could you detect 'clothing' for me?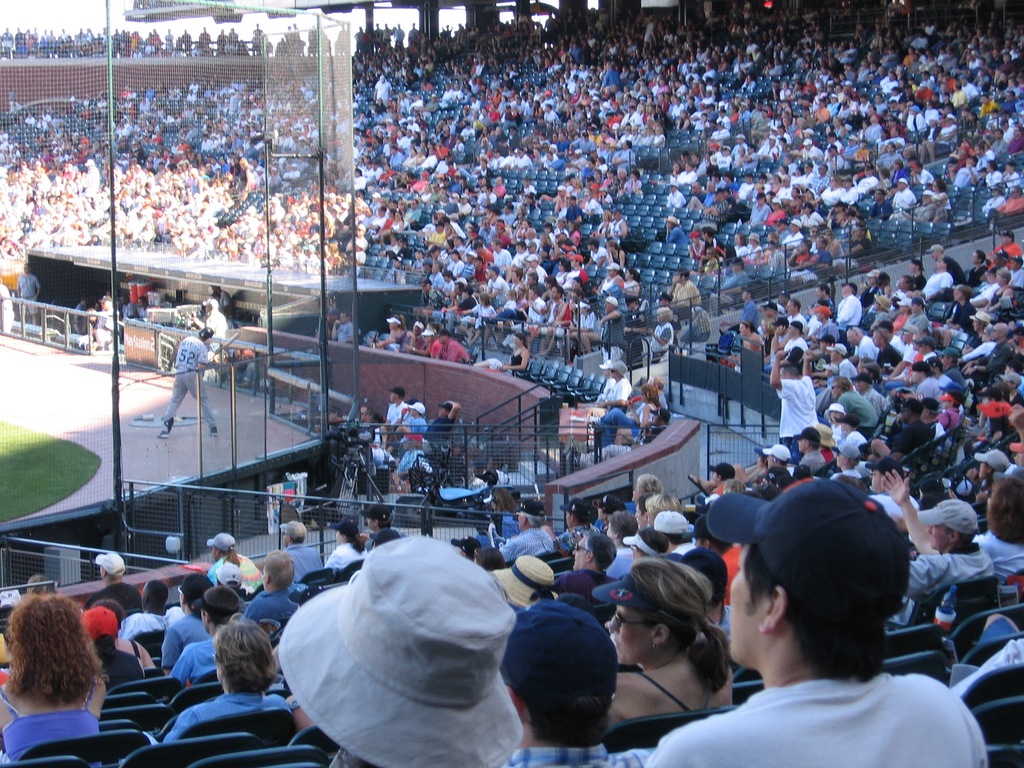
Detection result: bbox=[863, 198, 892, 220].
